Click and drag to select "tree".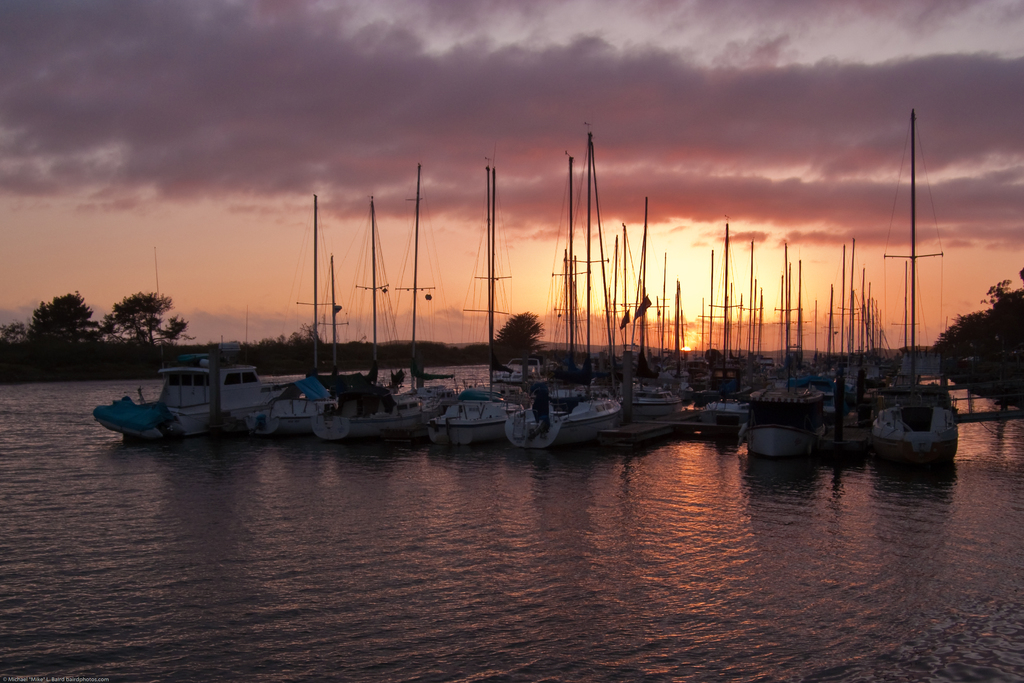
Selection: {"x1": 93, "y1": 278, "x2": 167, "y2": 356}.
